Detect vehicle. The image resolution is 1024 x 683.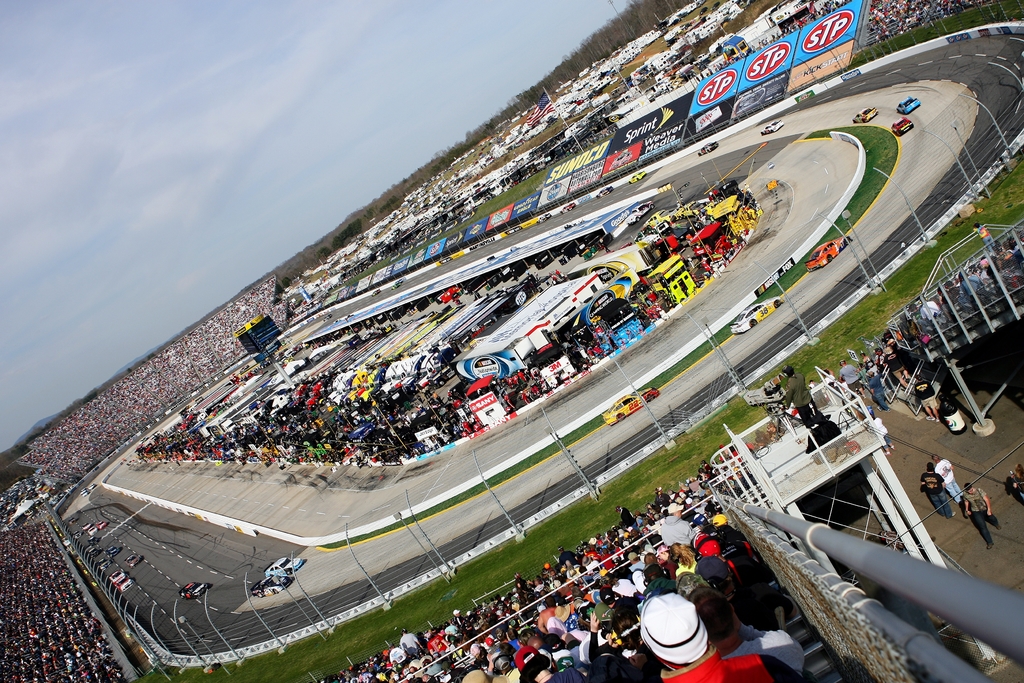
Rect(604, 390, 659, 428).
